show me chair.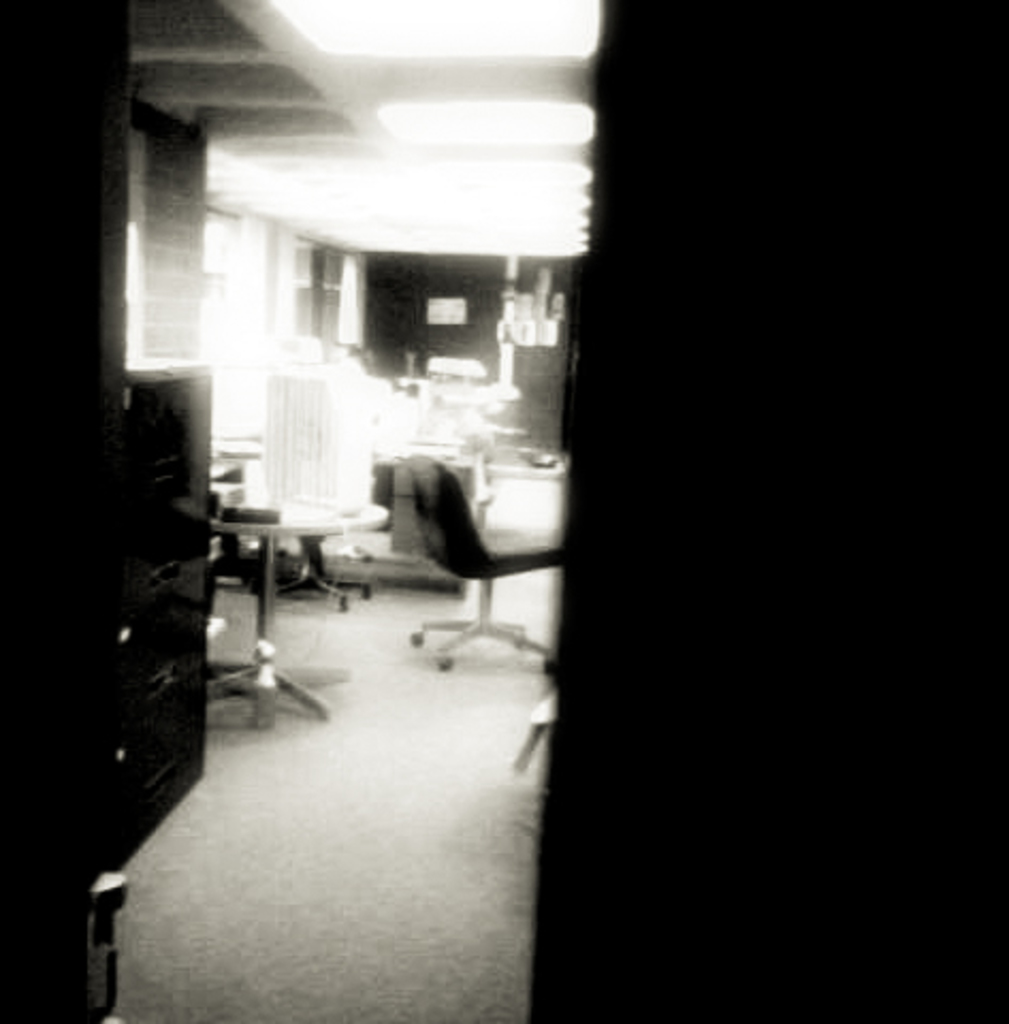
chair is here: BBox(407, 450, 567, 670).
